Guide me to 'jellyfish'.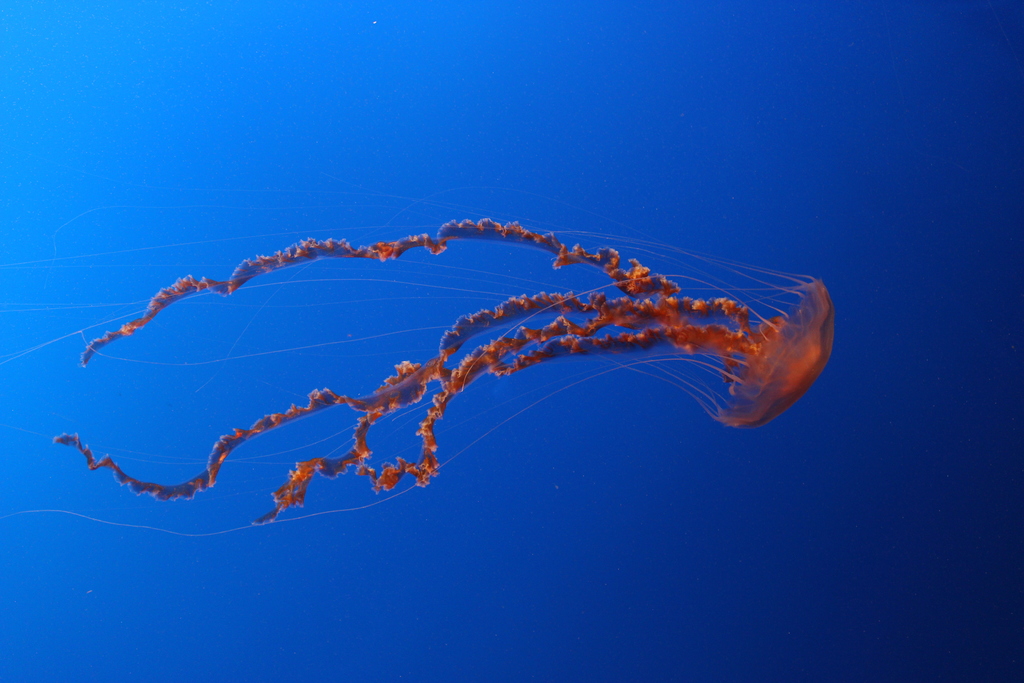
Guidance: (x1=45, y1=217, x2=835, y2=532).
